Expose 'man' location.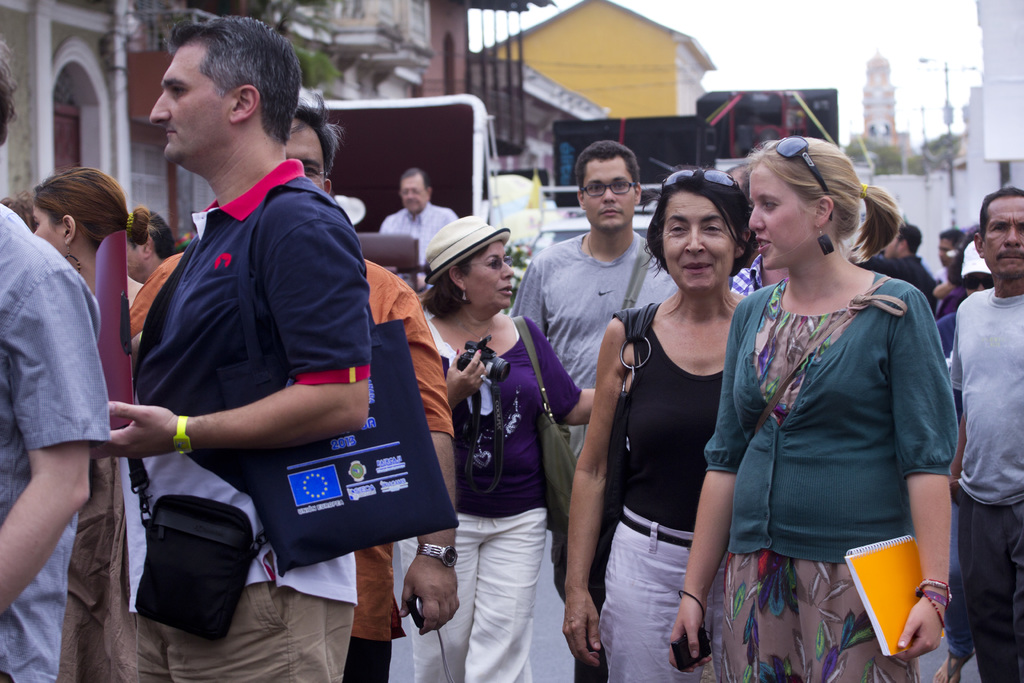
Exposed at BBox(378, 162, 458, 293).
